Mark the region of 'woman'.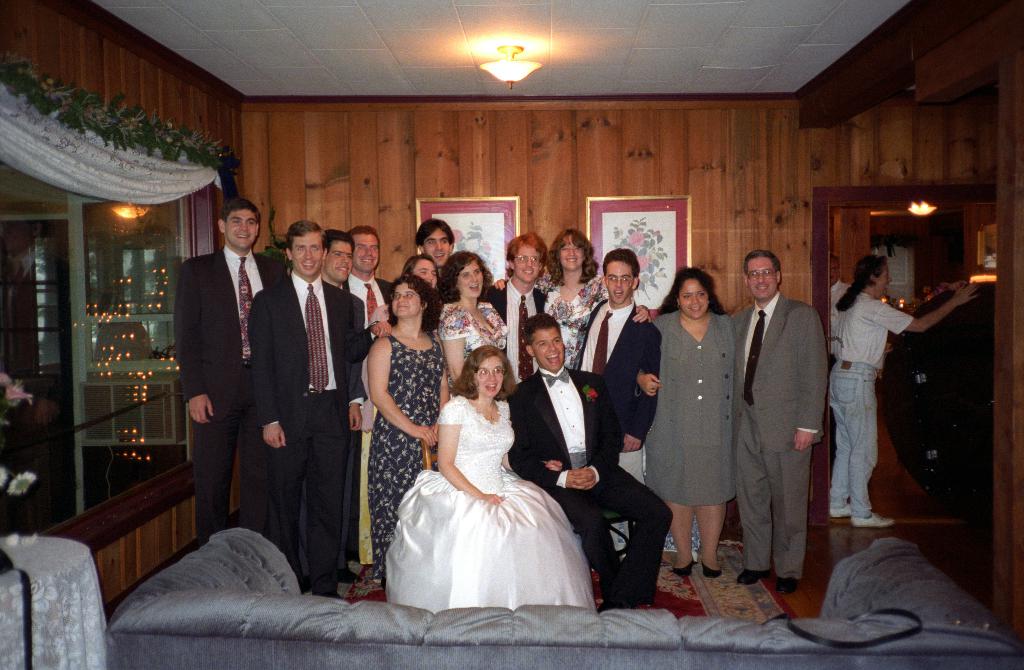
Region: crop(369, 254, 442, 350).
